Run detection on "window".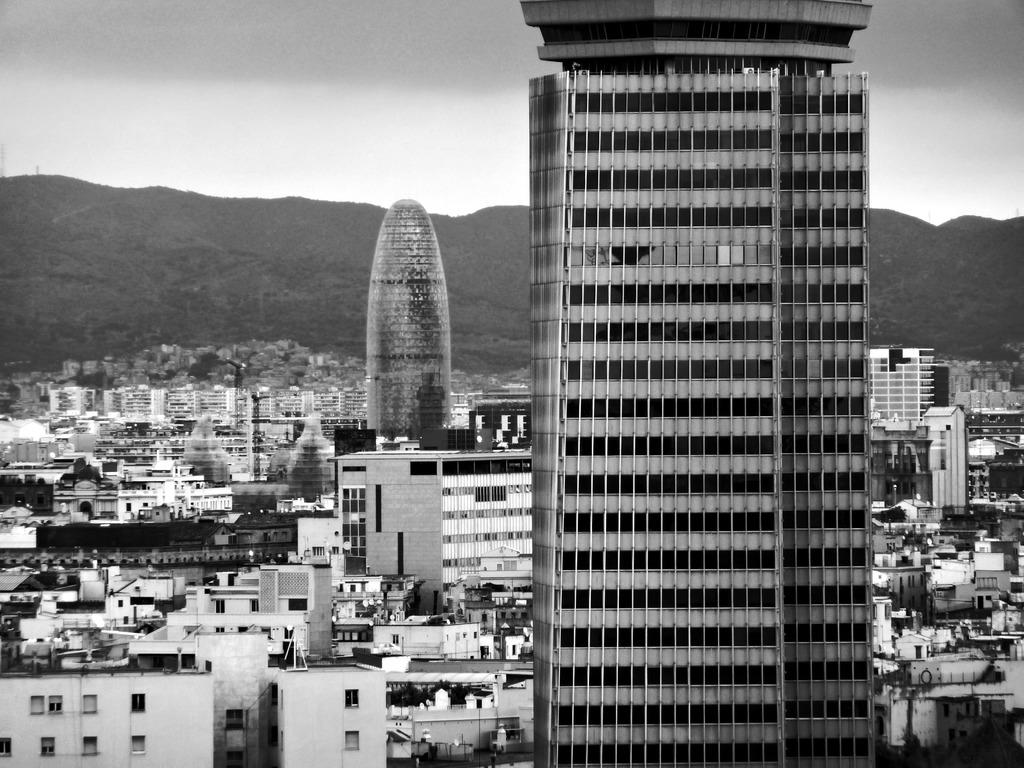
Result: box=[347, 688, 359, 709].
